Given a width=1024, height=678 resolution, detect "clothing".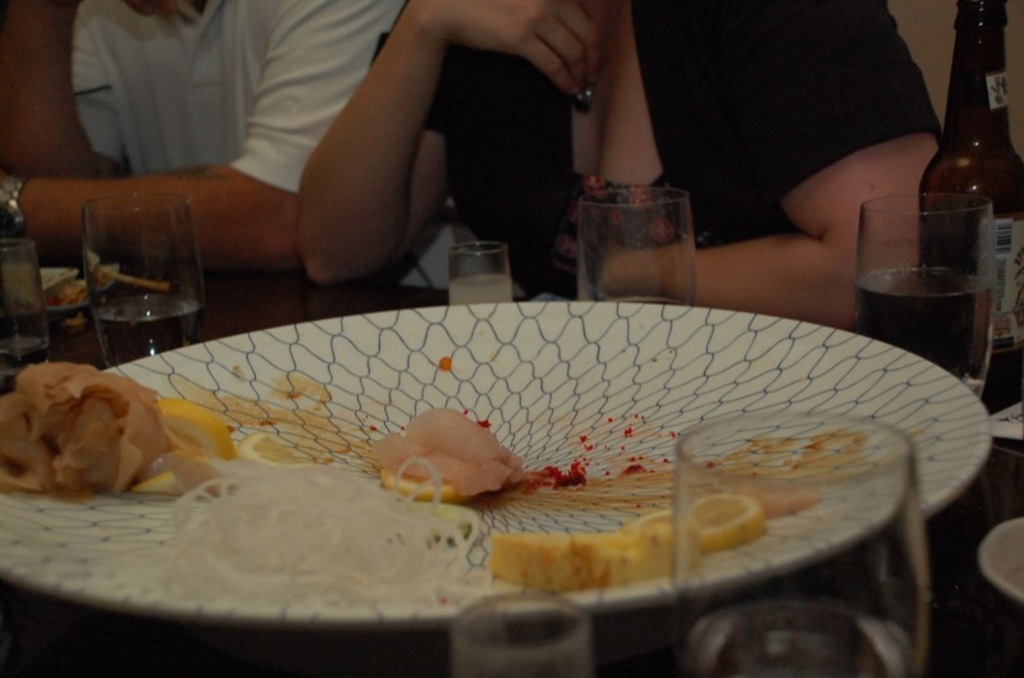
<region>70, 0, 467, 292</region>.
